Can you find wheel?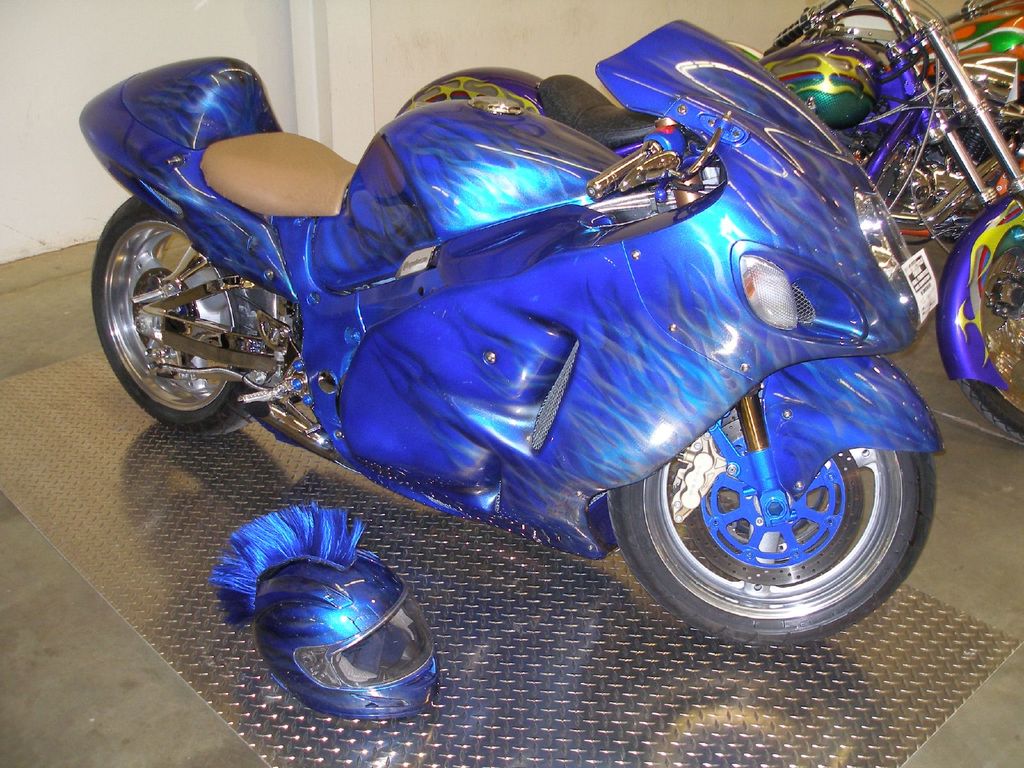
Yes, bounding box: (left=609, top=407, right=943, bottom=627).
